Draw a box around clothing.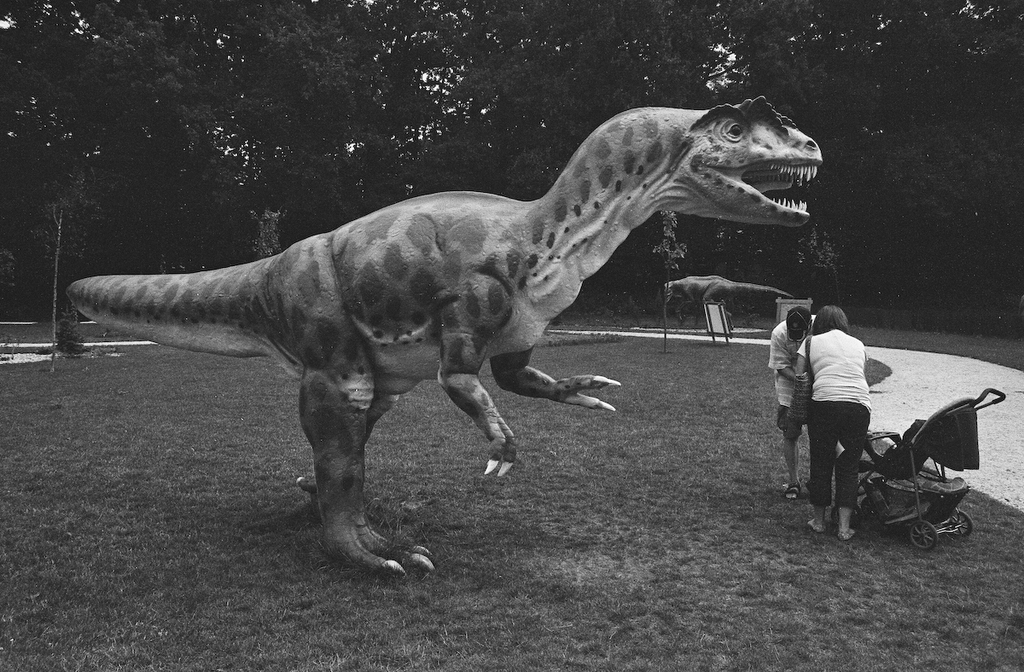
crop(765, 312, 817, 437).
